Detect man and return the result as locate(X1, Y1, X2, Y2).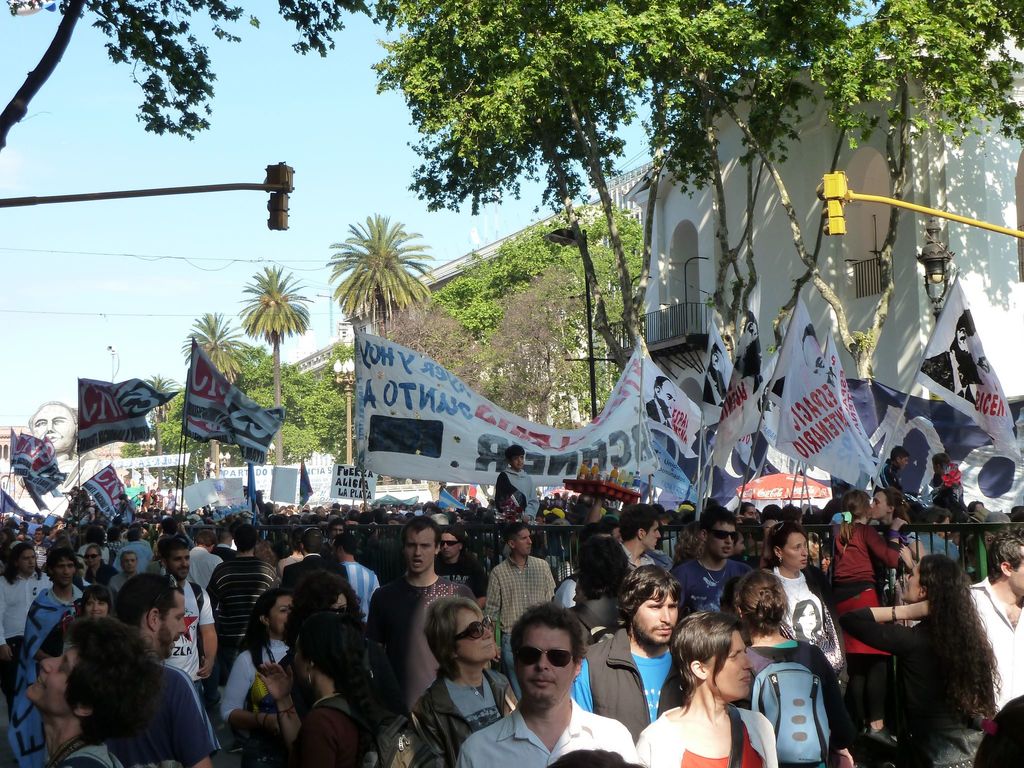
locate(570, 538, 634, 642).
